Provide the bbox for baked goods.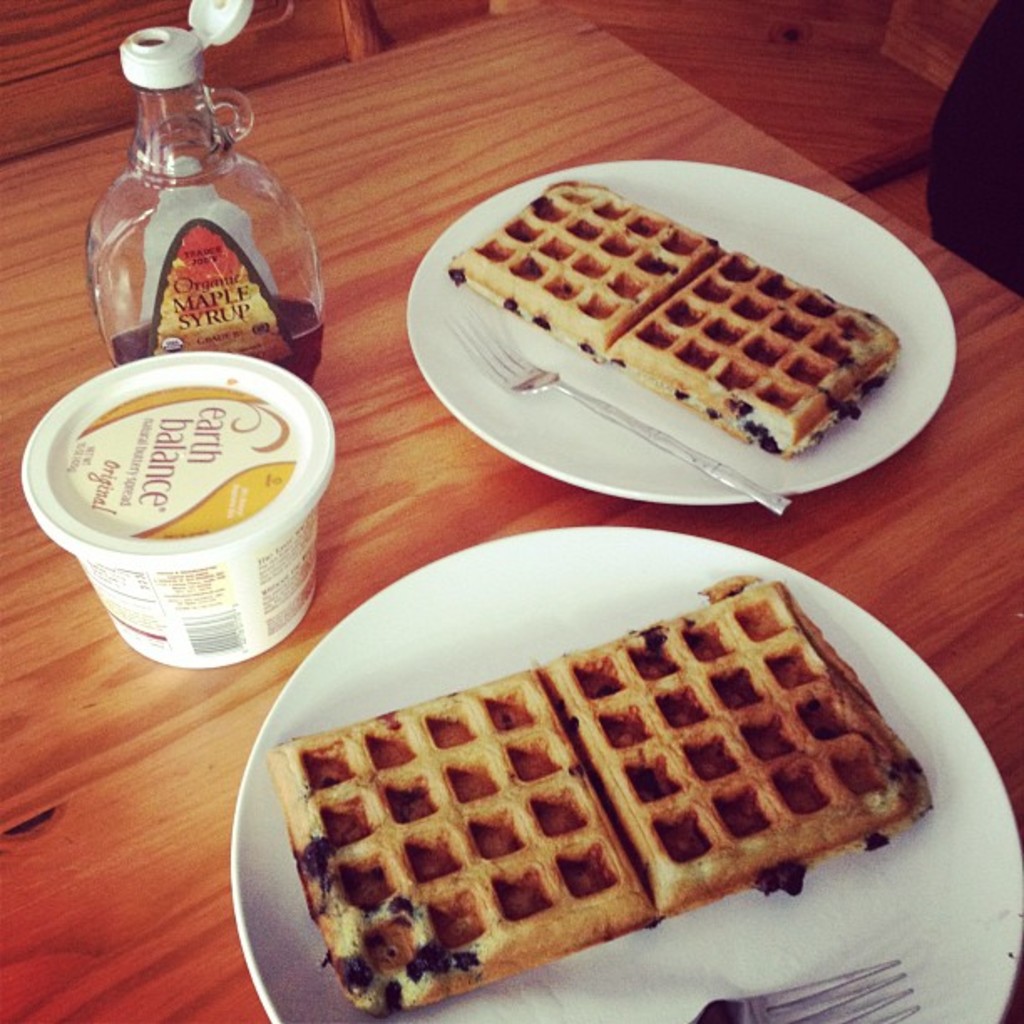
<region>609, 249, 899, 458</region>.
